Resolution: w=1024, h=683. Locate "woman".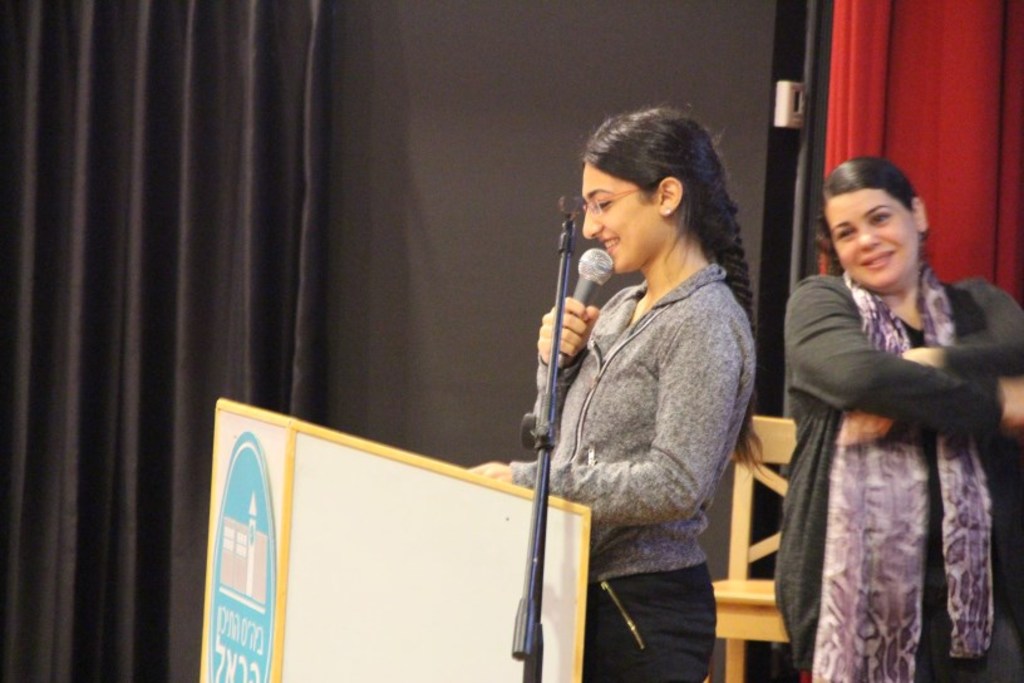
<box>463,108,765,680</box>.
